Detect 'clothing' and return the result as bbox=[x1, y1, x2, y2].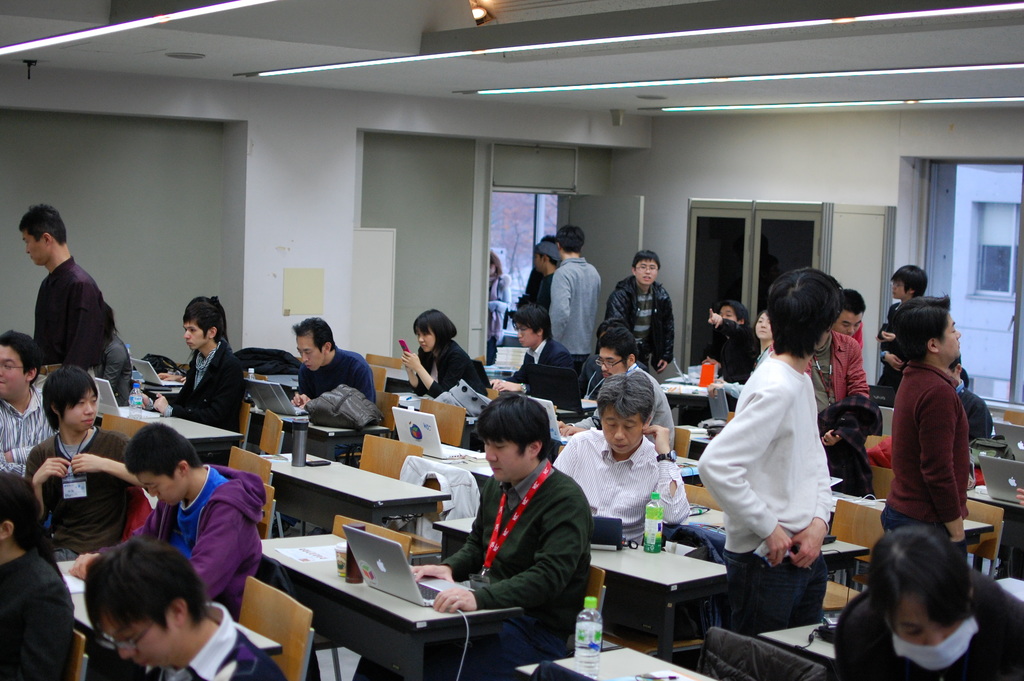
bbox=[852, 313, 861, 363].
